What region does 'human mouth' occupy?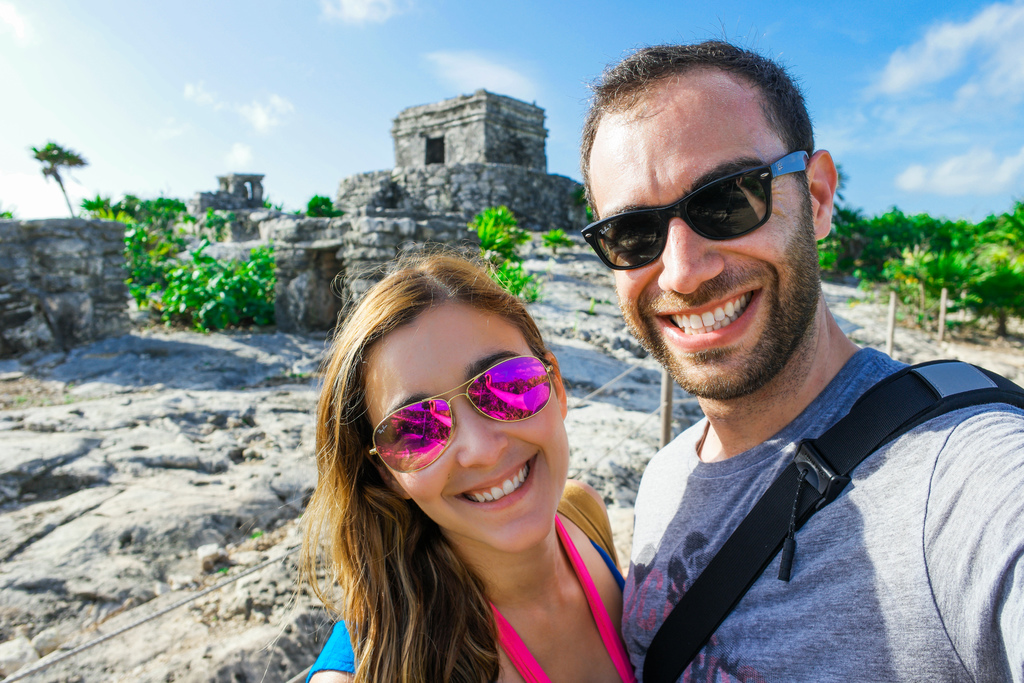
<box>656,279,769,354</box>.
